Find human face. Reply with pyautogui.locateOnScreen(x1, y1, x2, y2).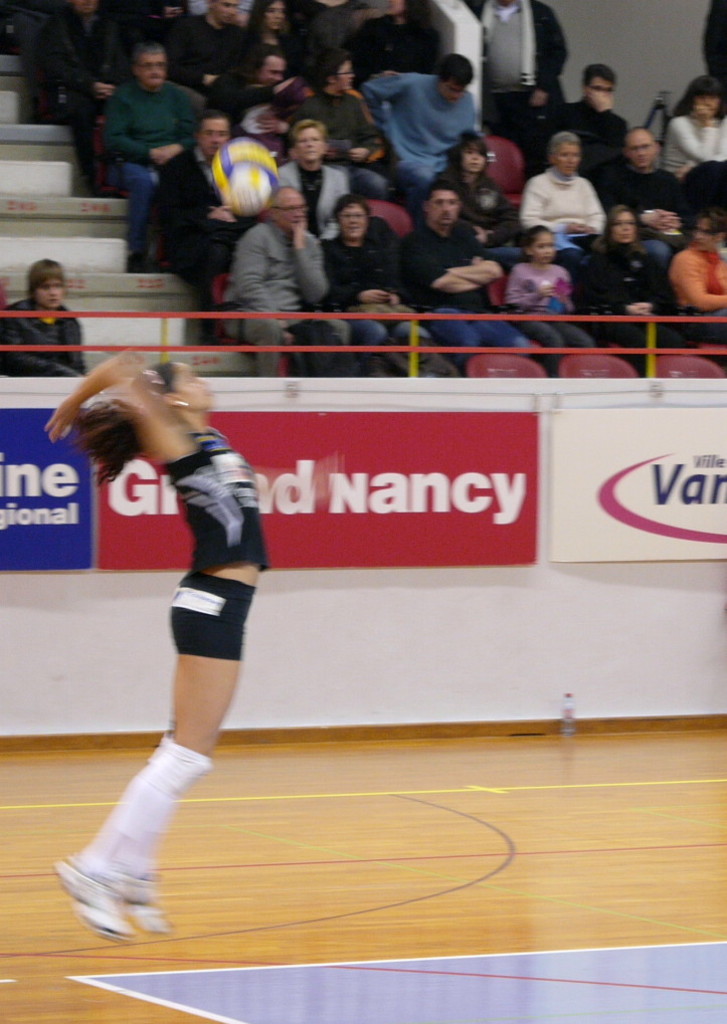
pyautogui.locateOnScreen(340, 201, 368, 238).
